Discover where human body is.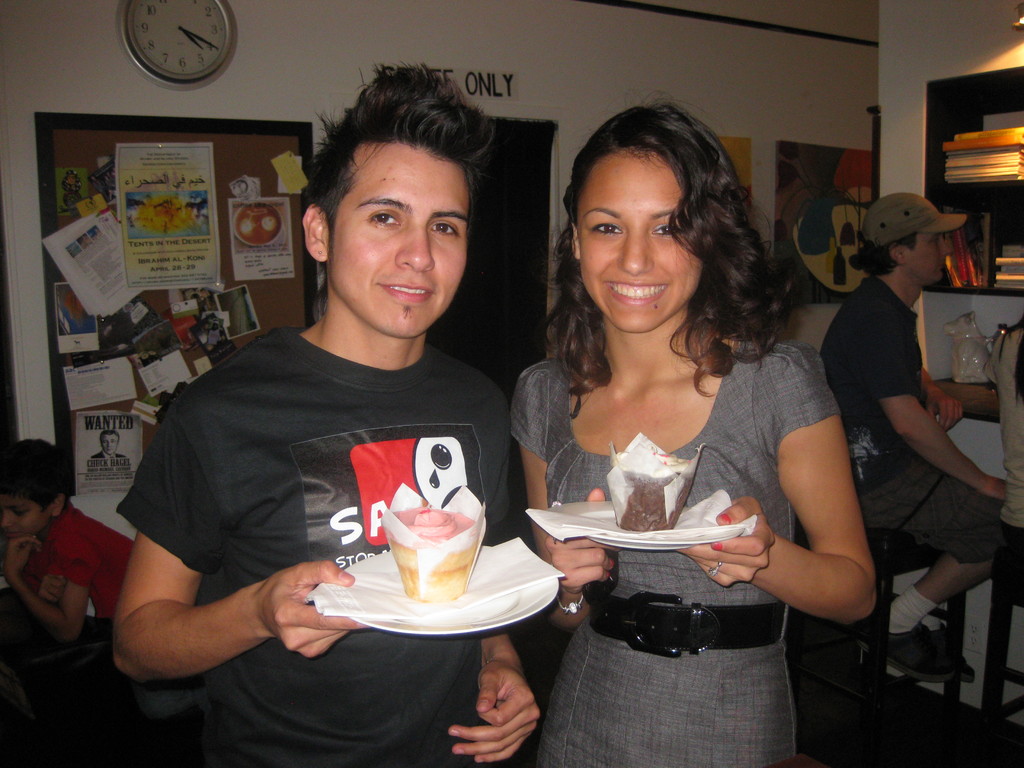
Discovered at pyautogui.locateOnScreen(0, 500, 136, 701).
